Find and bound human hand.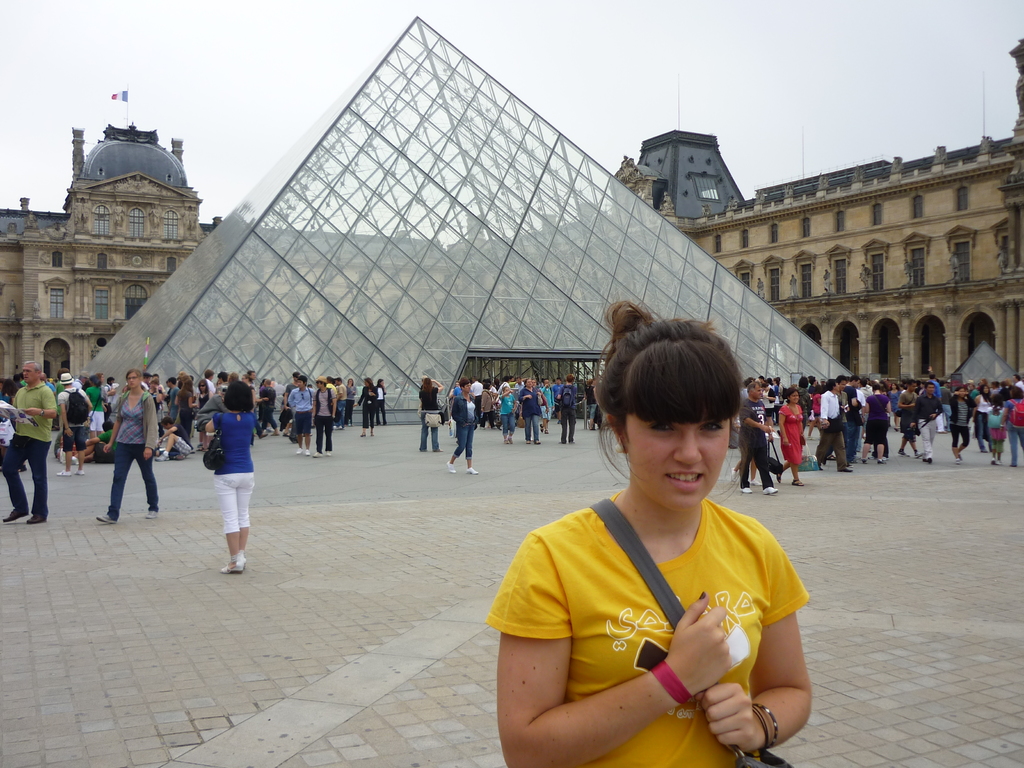
Bound: [x1=694, y1=680, x2=765, y2=755].
